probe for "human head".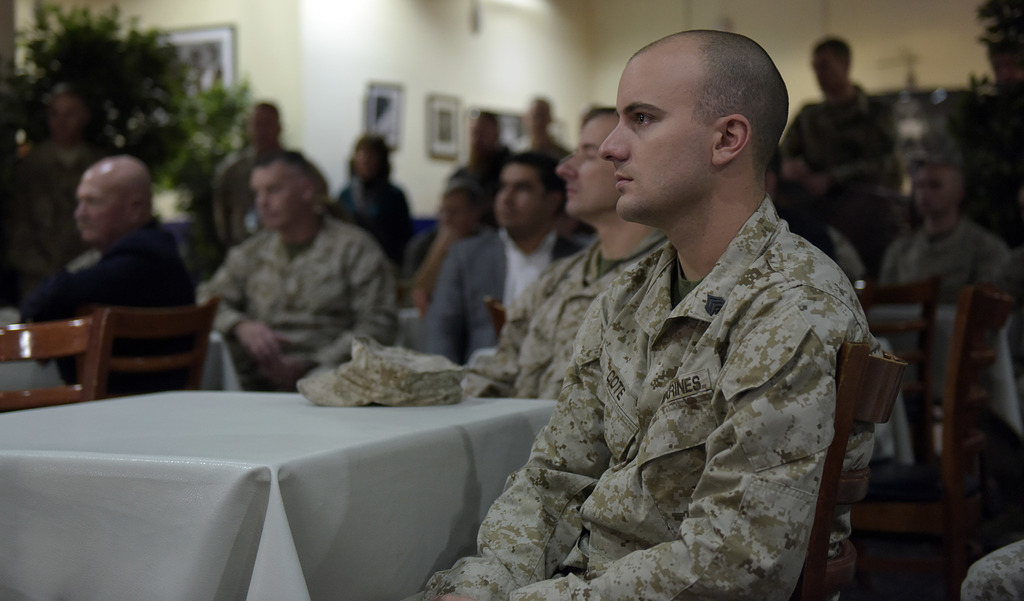
Probe result: BBox(470, 114, 502, 153).
